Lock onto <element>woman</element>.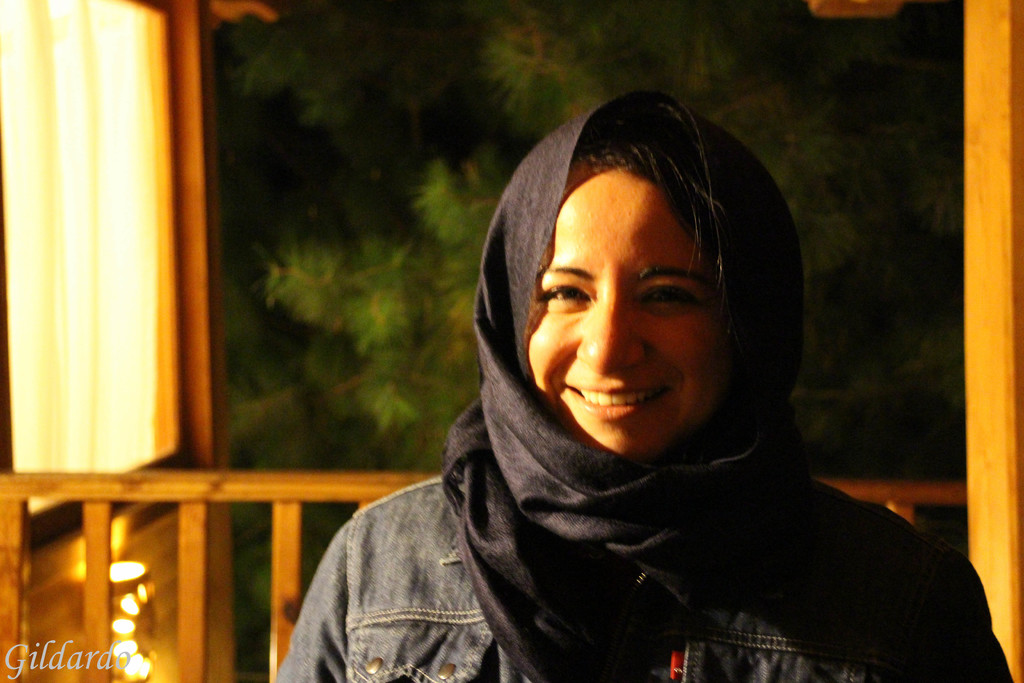
Locked: <box>268,87,1018,682</box>.
